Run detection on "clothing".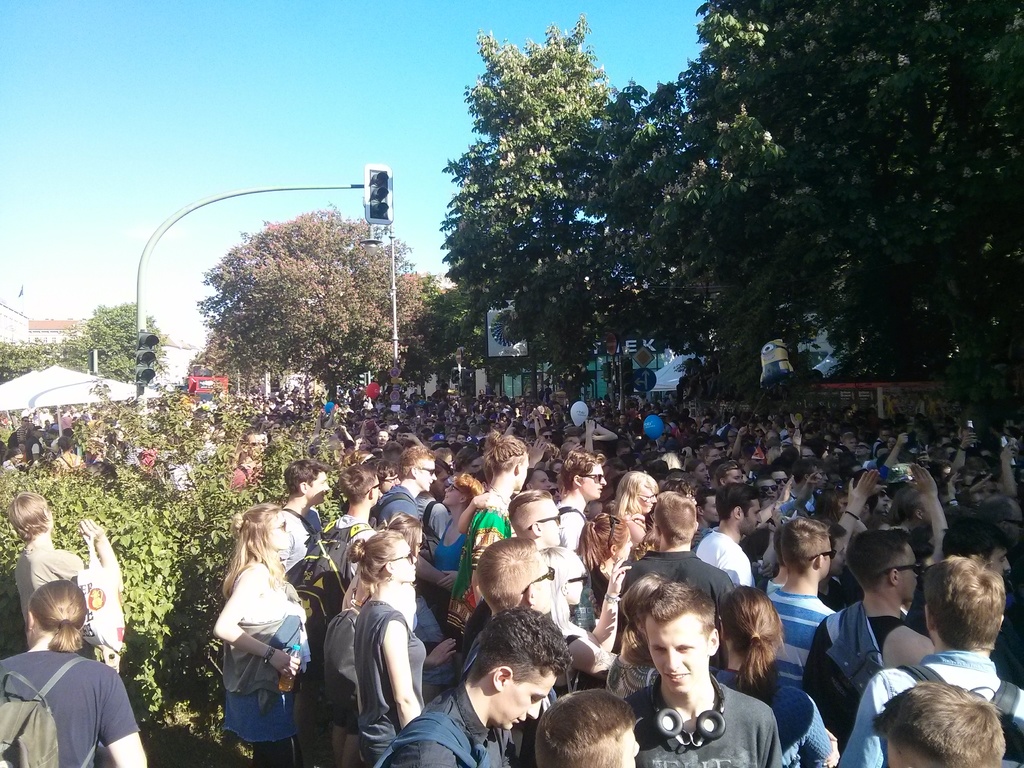
Result: bbox=(711, 665, 831, 767).
